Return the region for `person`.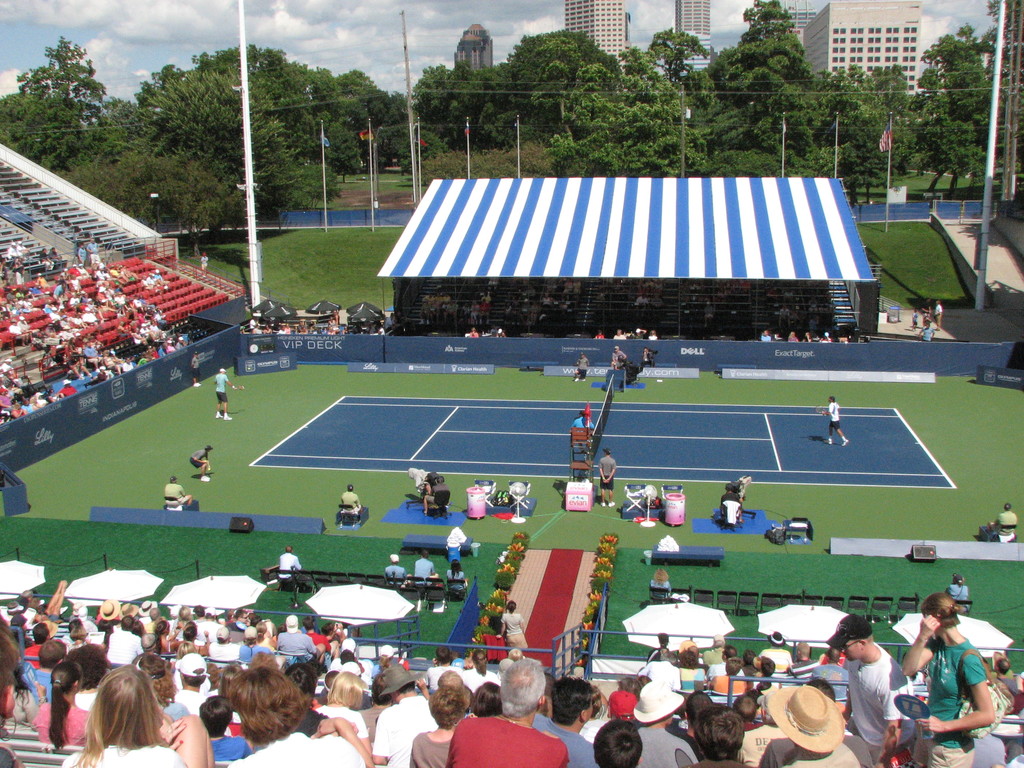
469,327,478,336.
